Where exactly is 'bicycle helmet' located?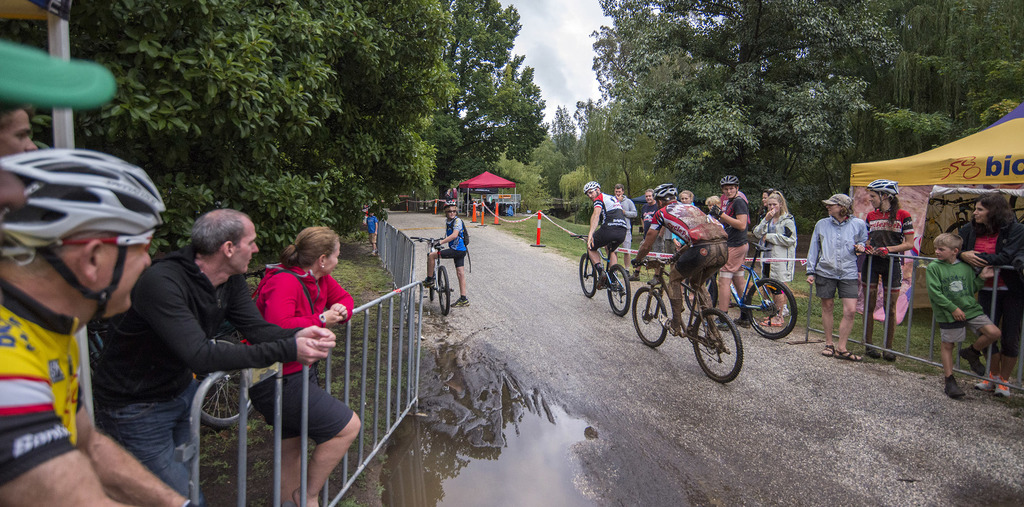
Its bounding box is x1=444, y1=202, x2=458, y2=212.
